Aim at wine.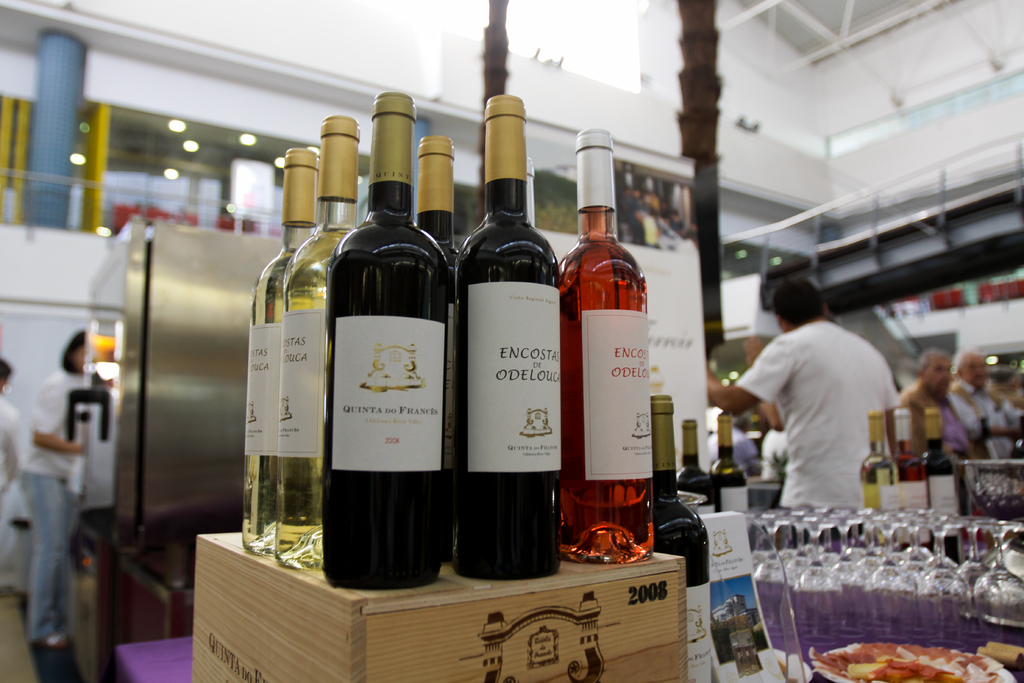
Aimed at 852:402:899:519.
